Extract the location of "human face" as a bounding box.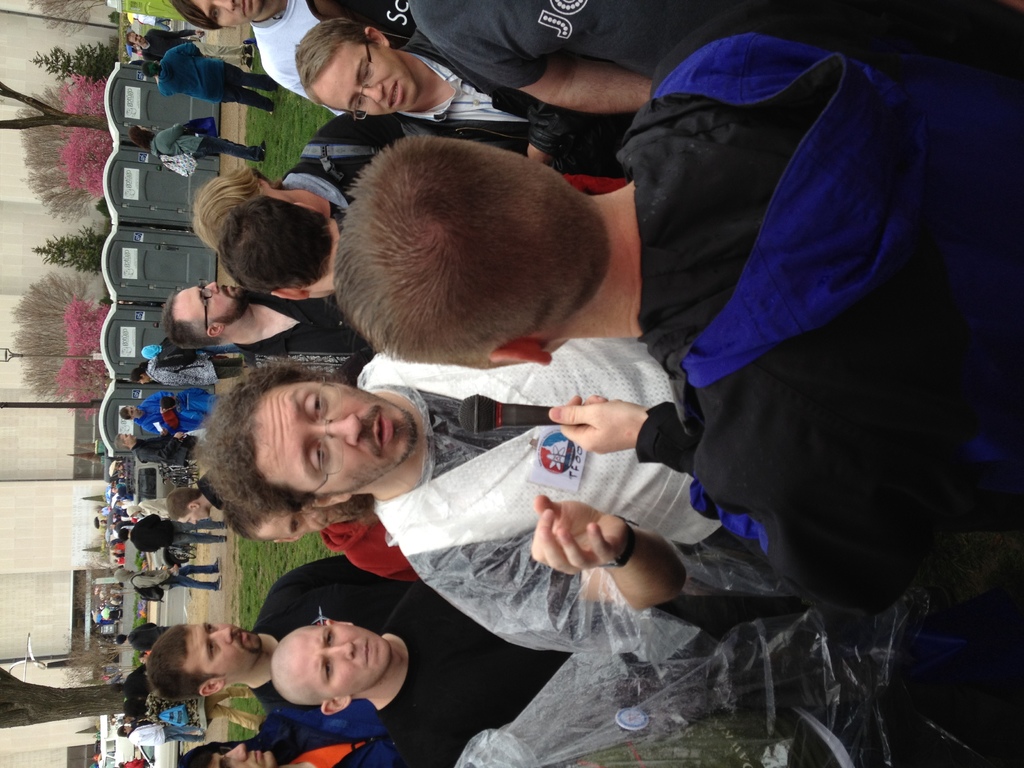
locate(181, 619, 263, 680).
